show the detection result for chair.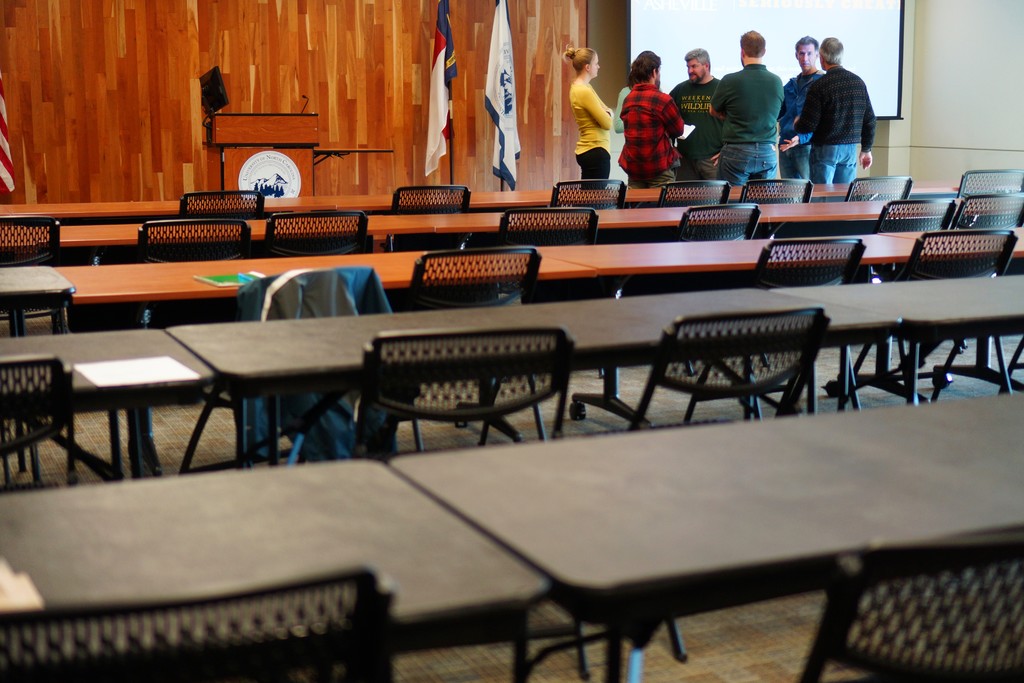
[x1=653, y1=179, x2=730, y2=206].
